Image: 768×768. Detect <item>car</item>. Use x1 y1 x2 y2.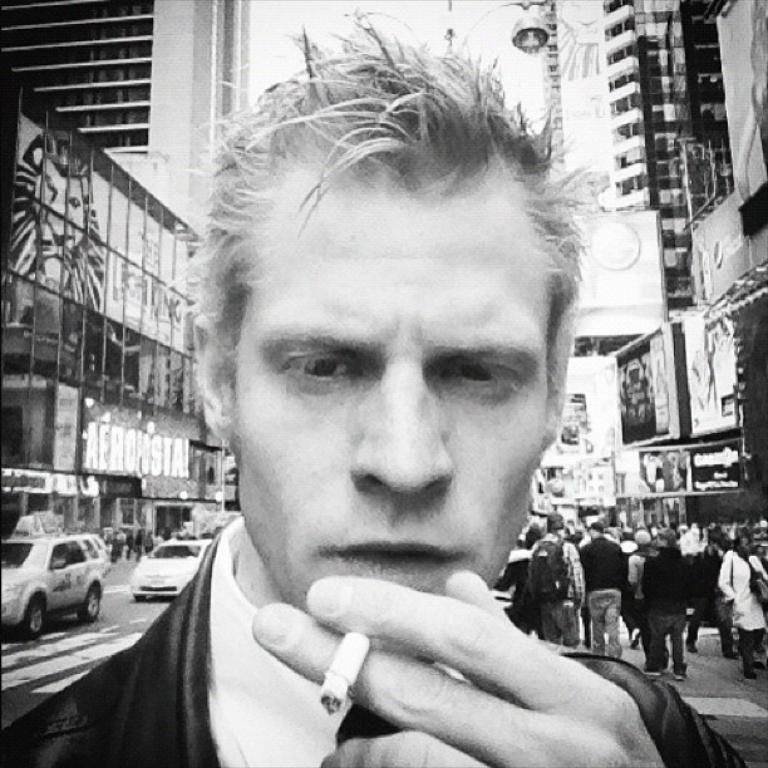
125 533 213 594.
